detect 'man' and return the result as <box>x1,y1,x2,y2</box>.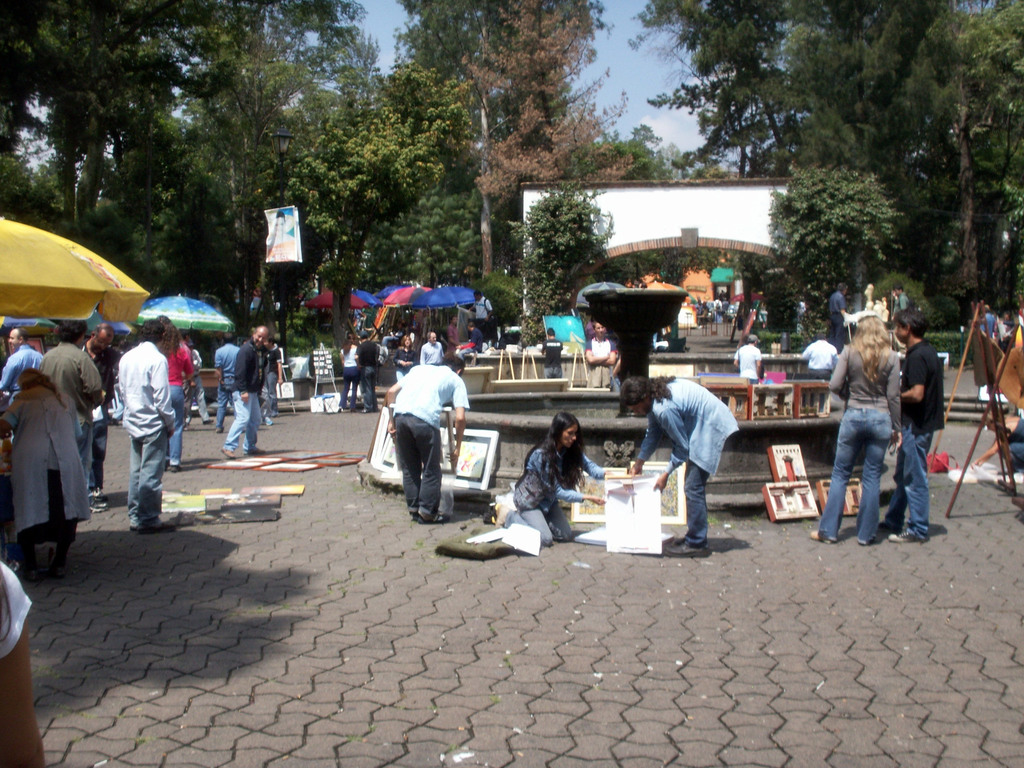
<box>801,333,840,412</box>.
